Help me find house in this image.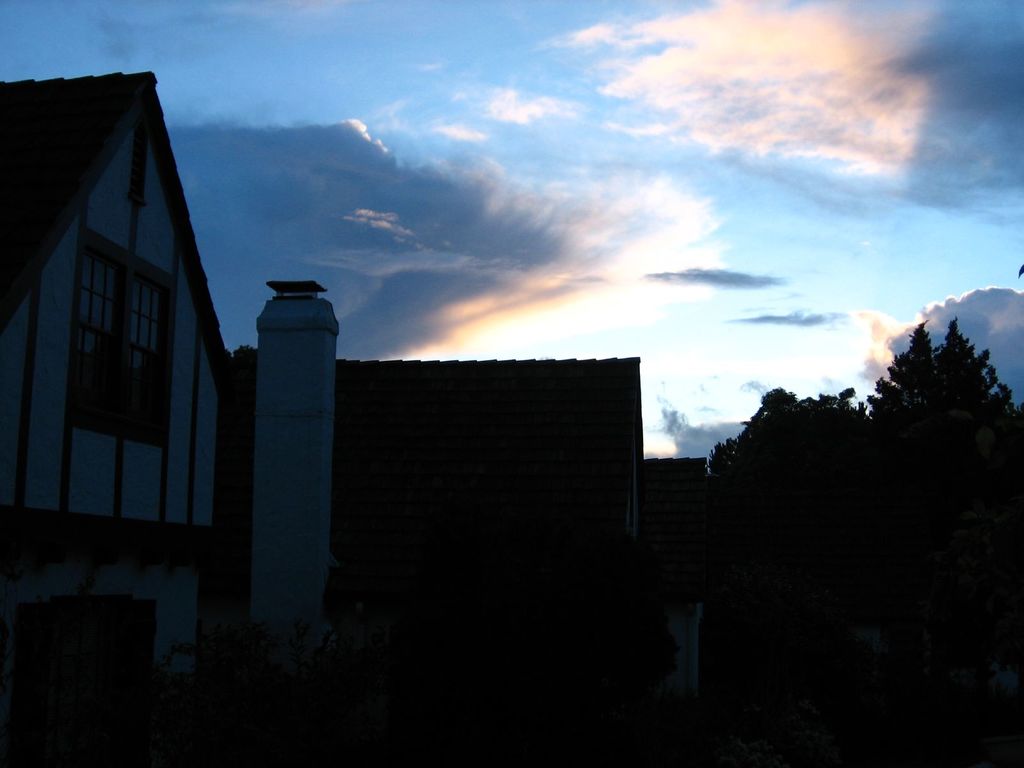
Found it: 0 65 228 767.
